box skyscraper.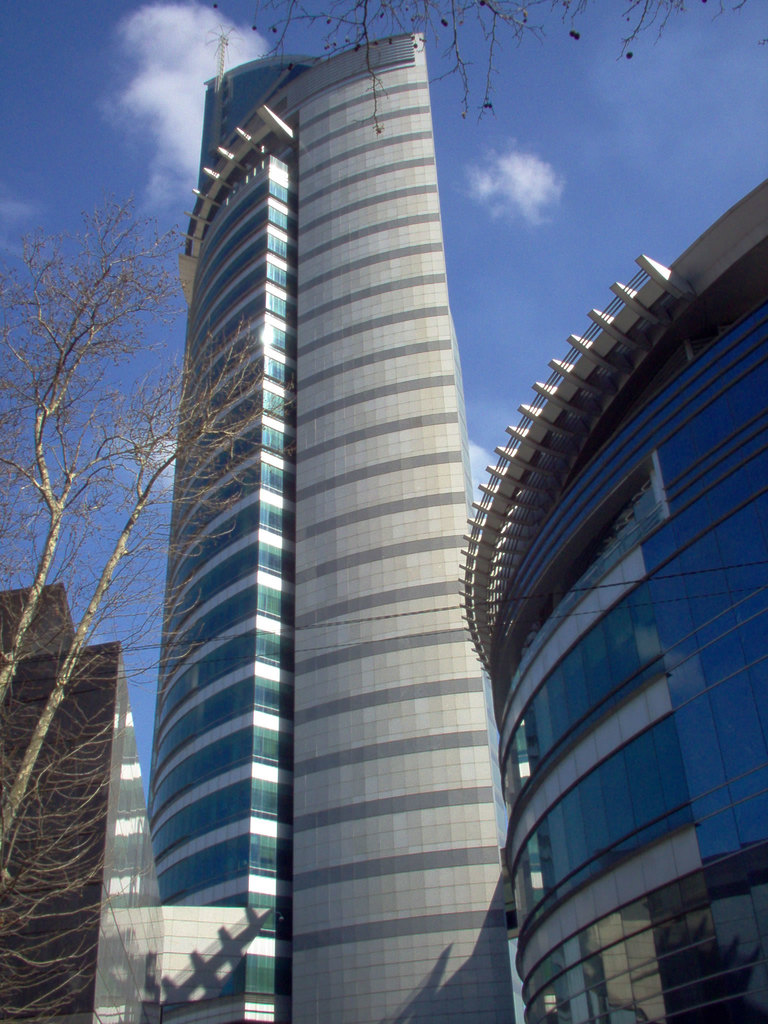
(111, 8, 636, 1020).
